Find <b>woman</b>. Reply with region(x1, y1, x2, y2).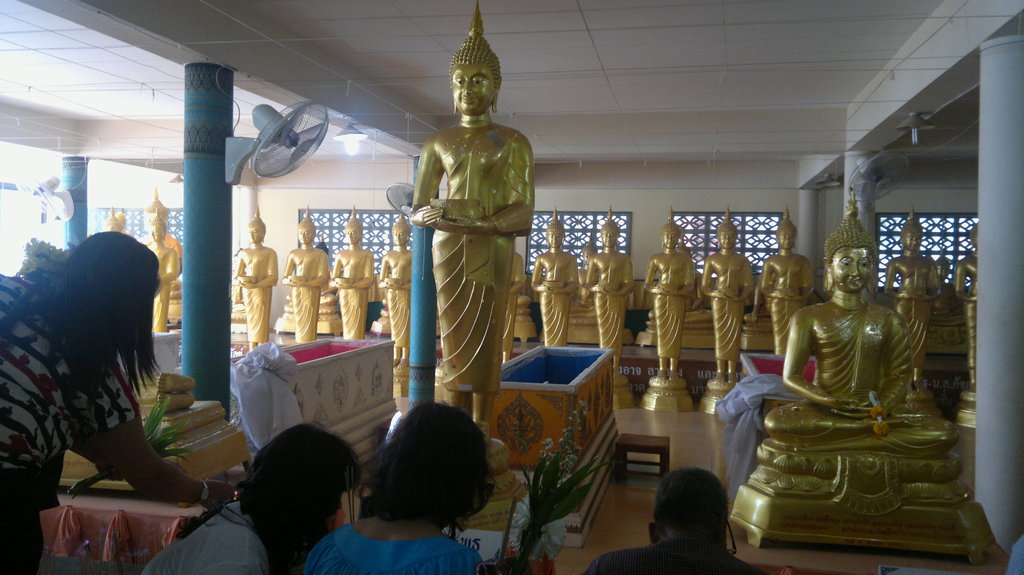
region(305, 405, 497, 574).
